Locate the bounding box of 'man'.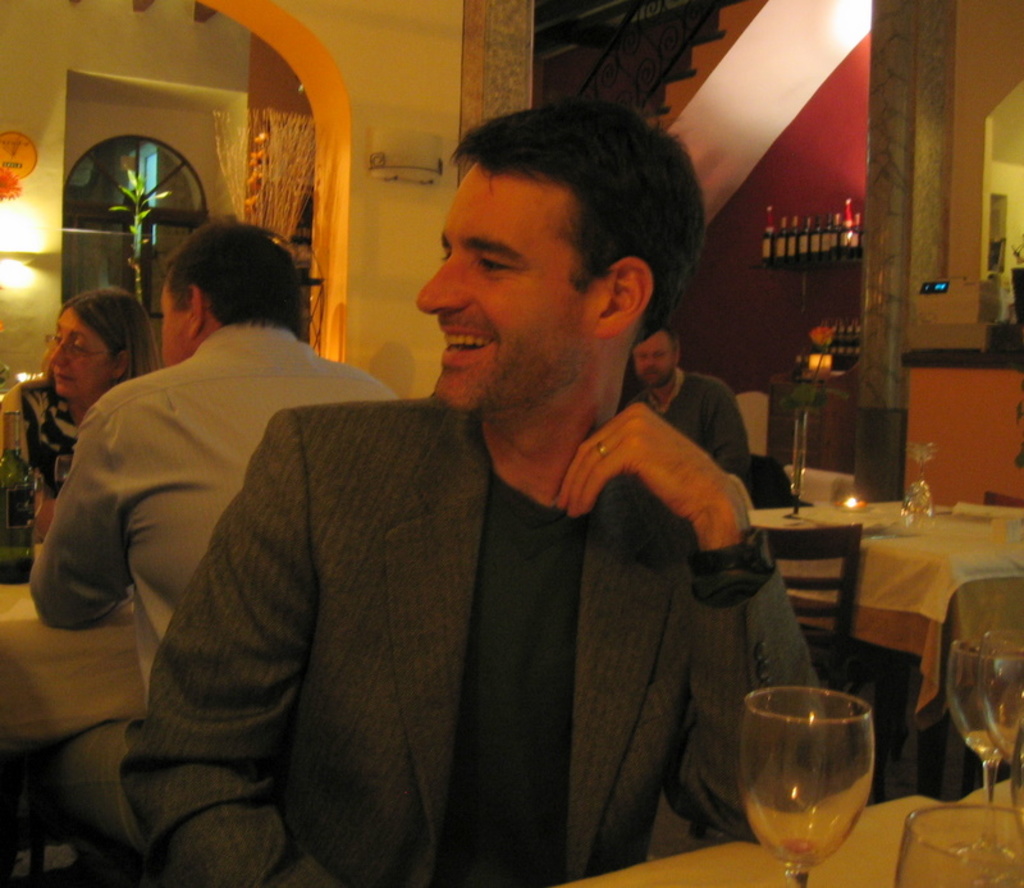
Bounding box: [26, 216, 404, 887].
